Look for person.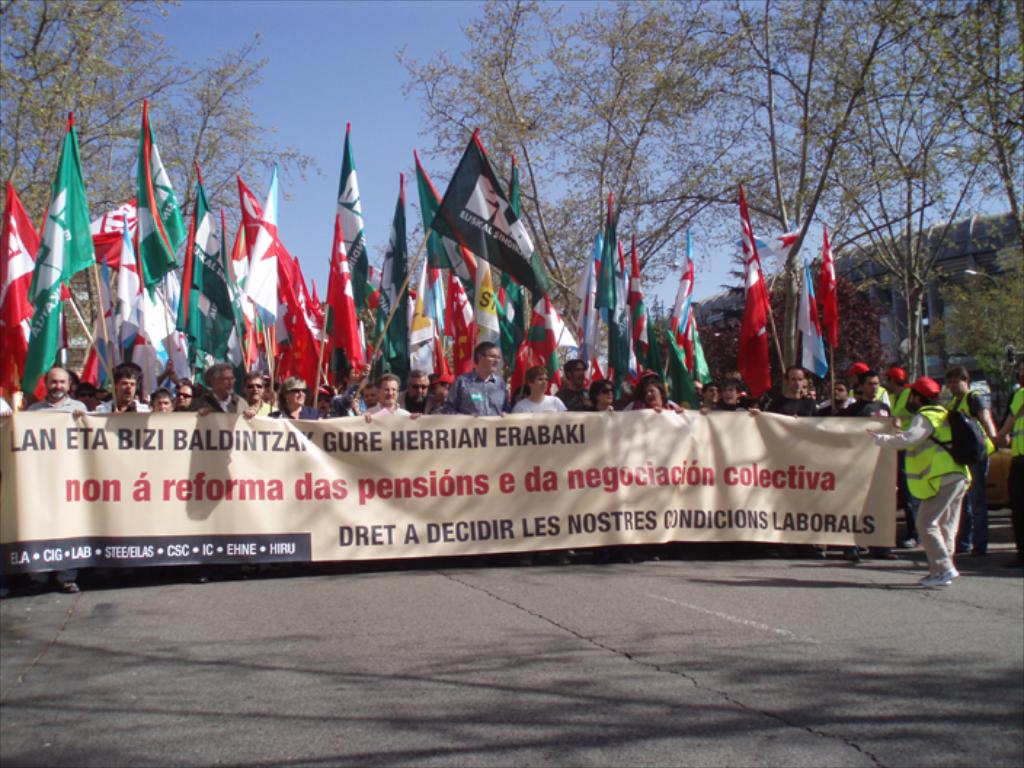
Found: BBox(423, 367, 455, 413).
